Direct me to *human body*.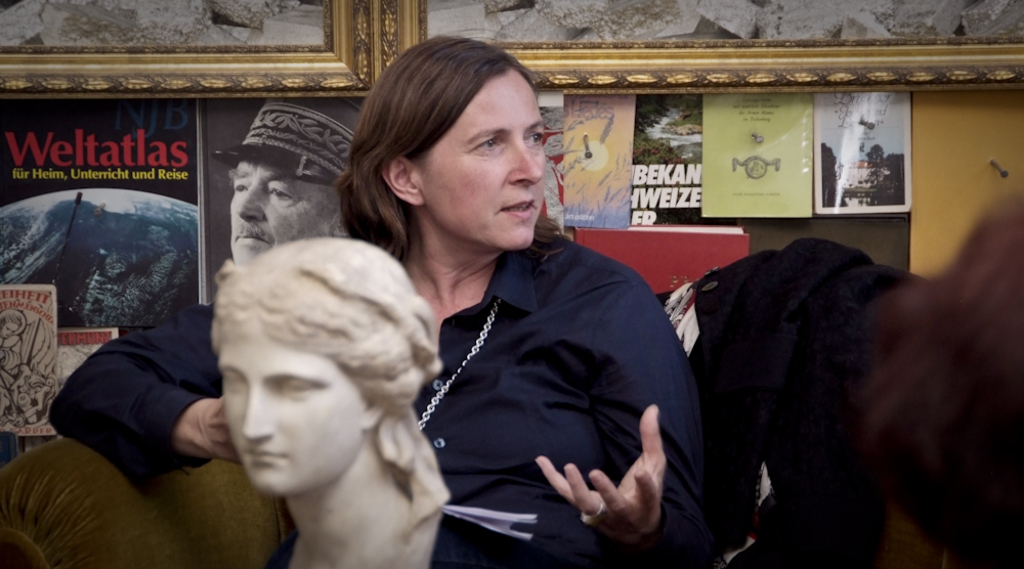
Direction: BBox(209, 98, 351, 266).
